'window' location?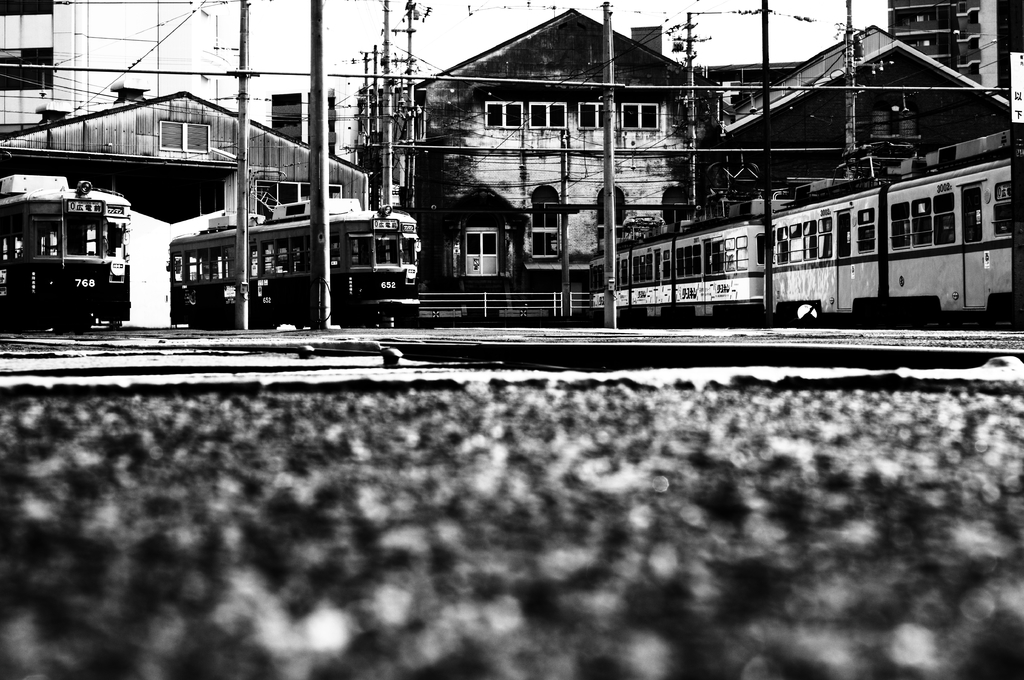
<box>776,241,792,263</box>
